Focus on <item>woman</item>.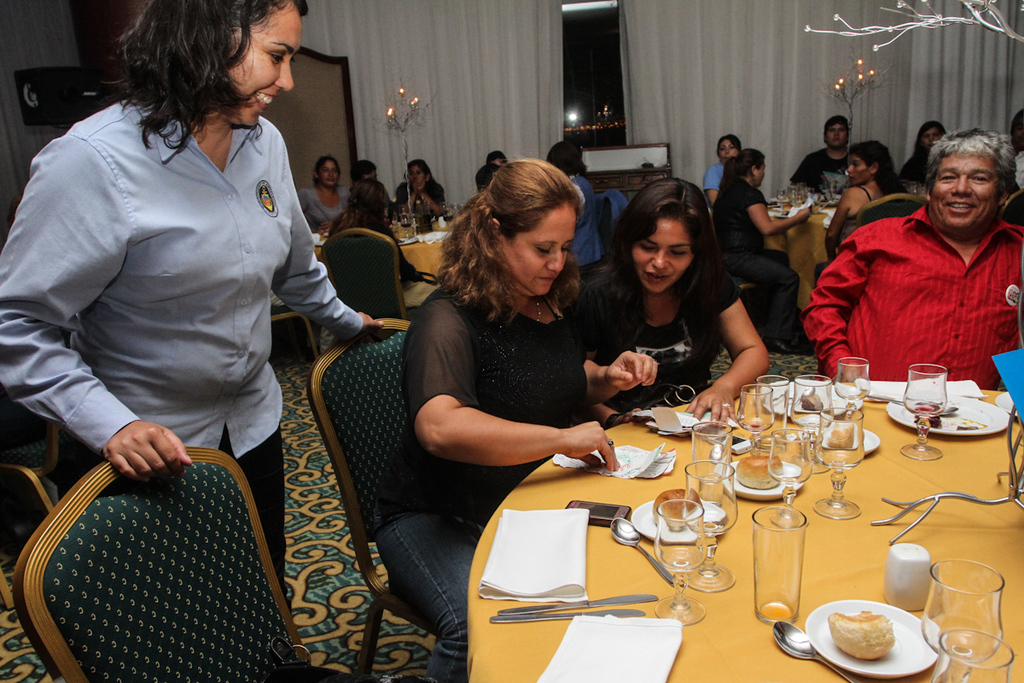
Focused at detection(311, 184, 414, 350).
